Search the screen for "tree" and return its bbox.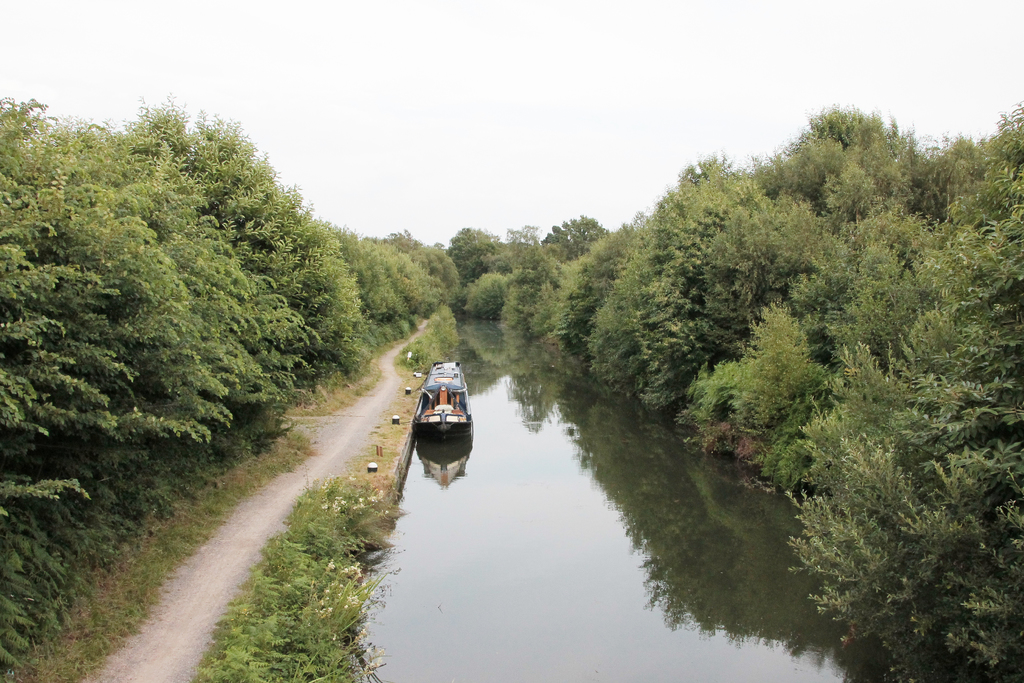
Found: <bbox>551, 219, 634, 346</bbox>.
